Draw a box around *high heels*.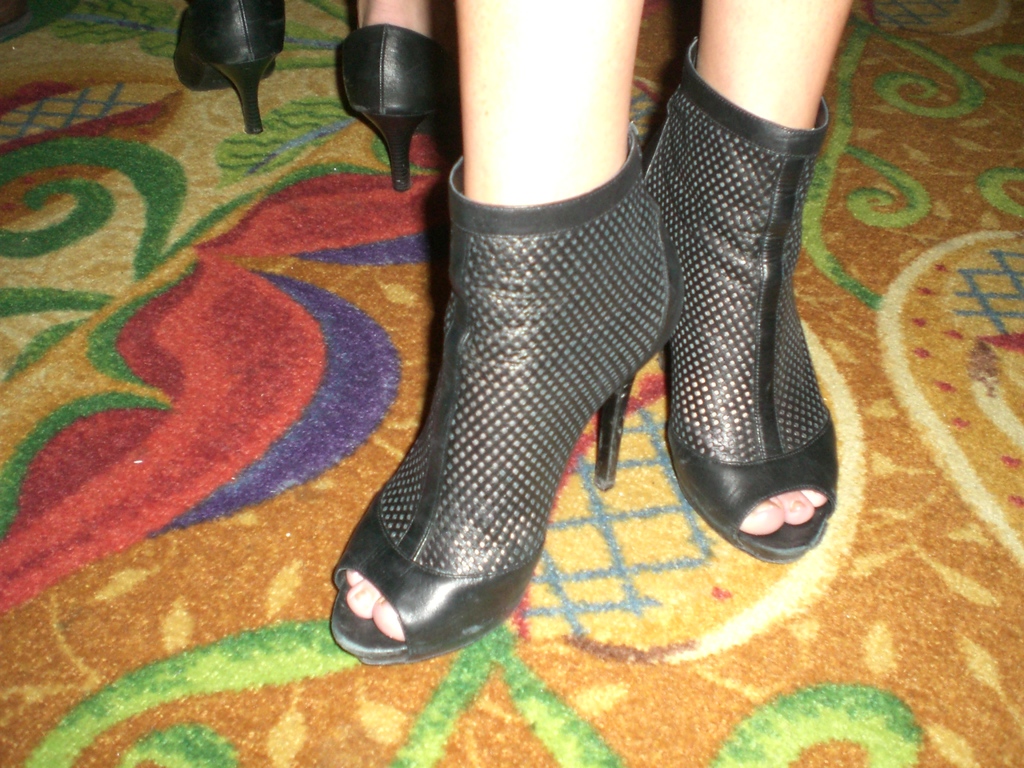
(x1=329, y1=62, x2=859, y2=664).
